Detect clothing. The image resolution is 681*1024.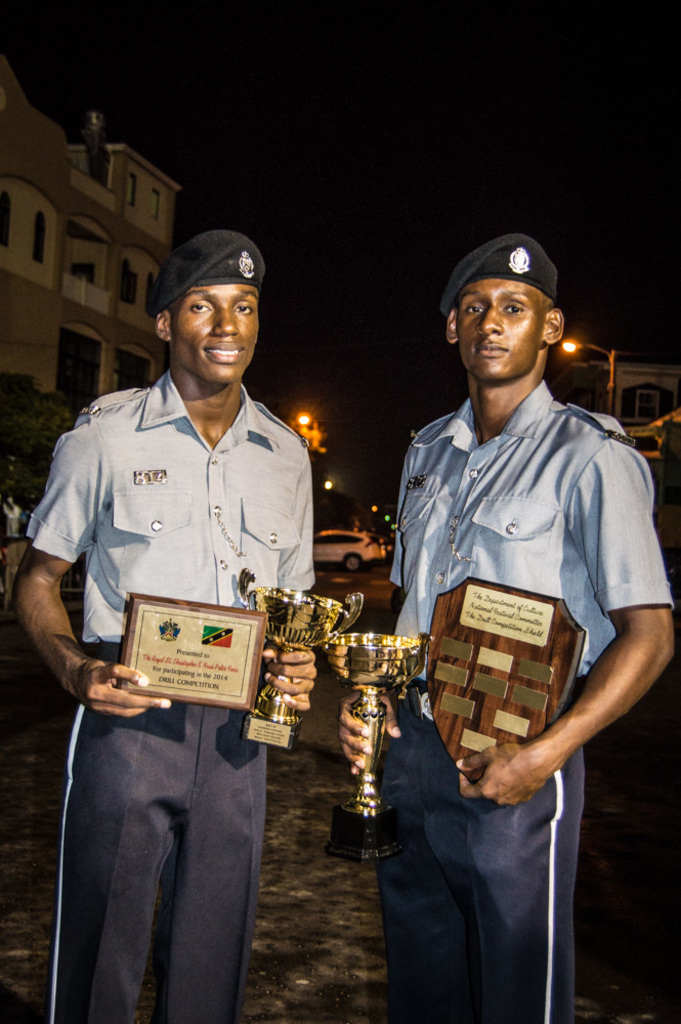
bbox=[367, 379, 680, 1023].
